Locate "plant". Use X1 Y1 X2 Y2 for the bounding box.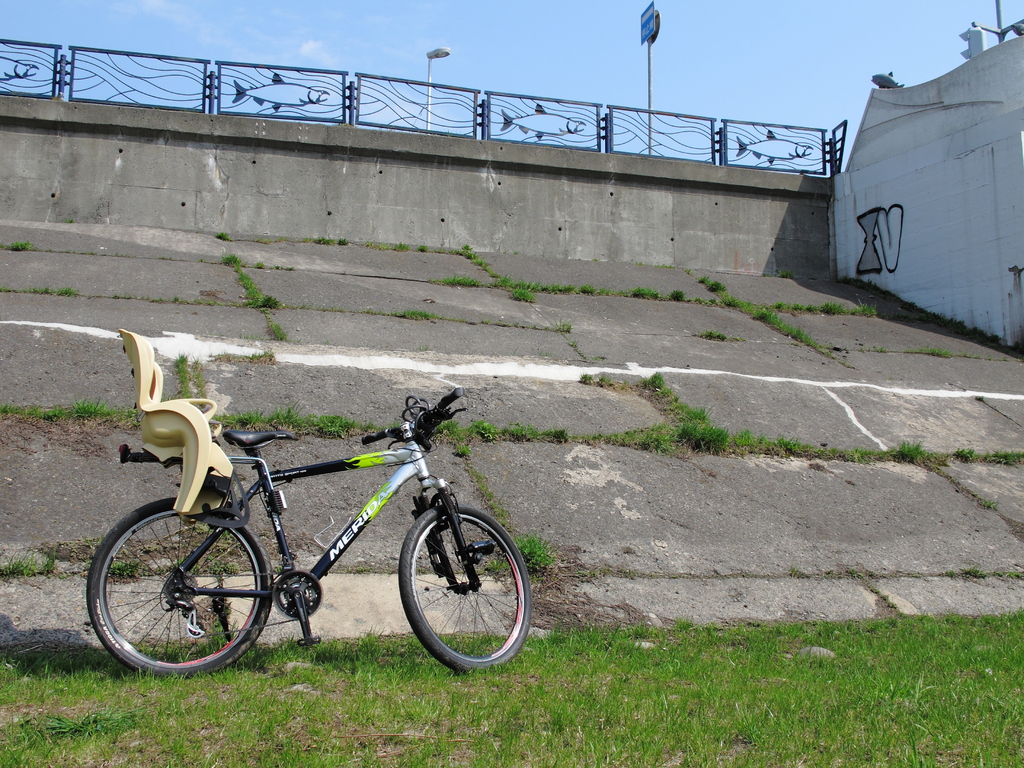
664 284 682 304.
